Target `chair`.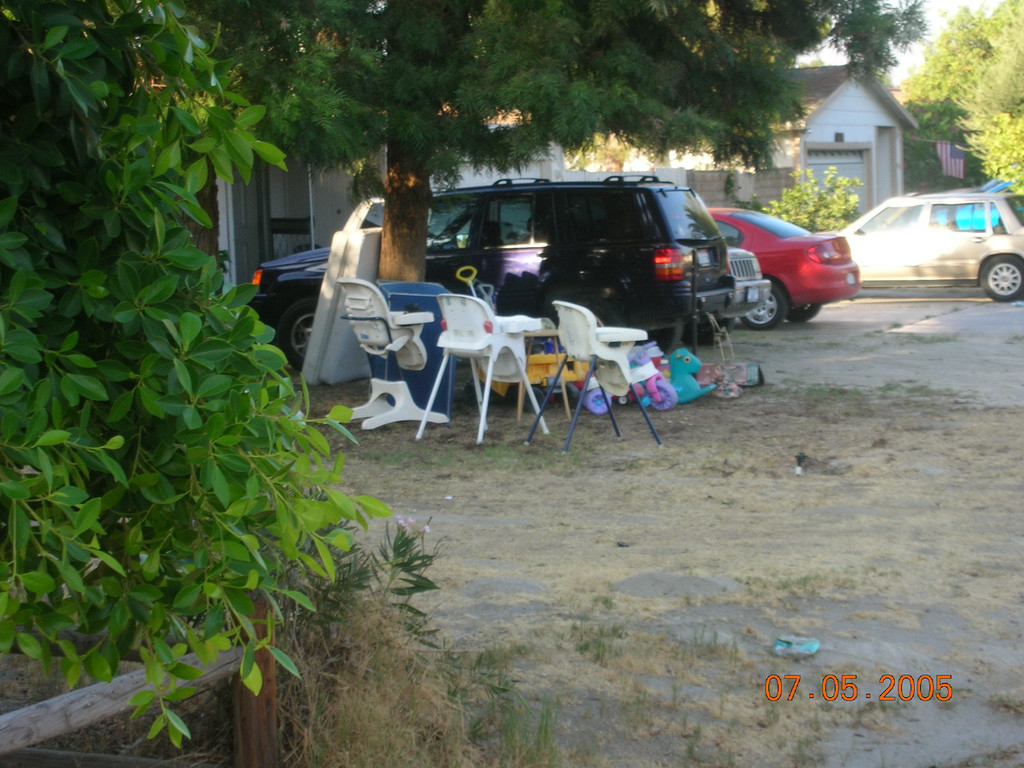
Target region: {"left": 321, "top": 278, "right": 447, "bottom": 433}.
